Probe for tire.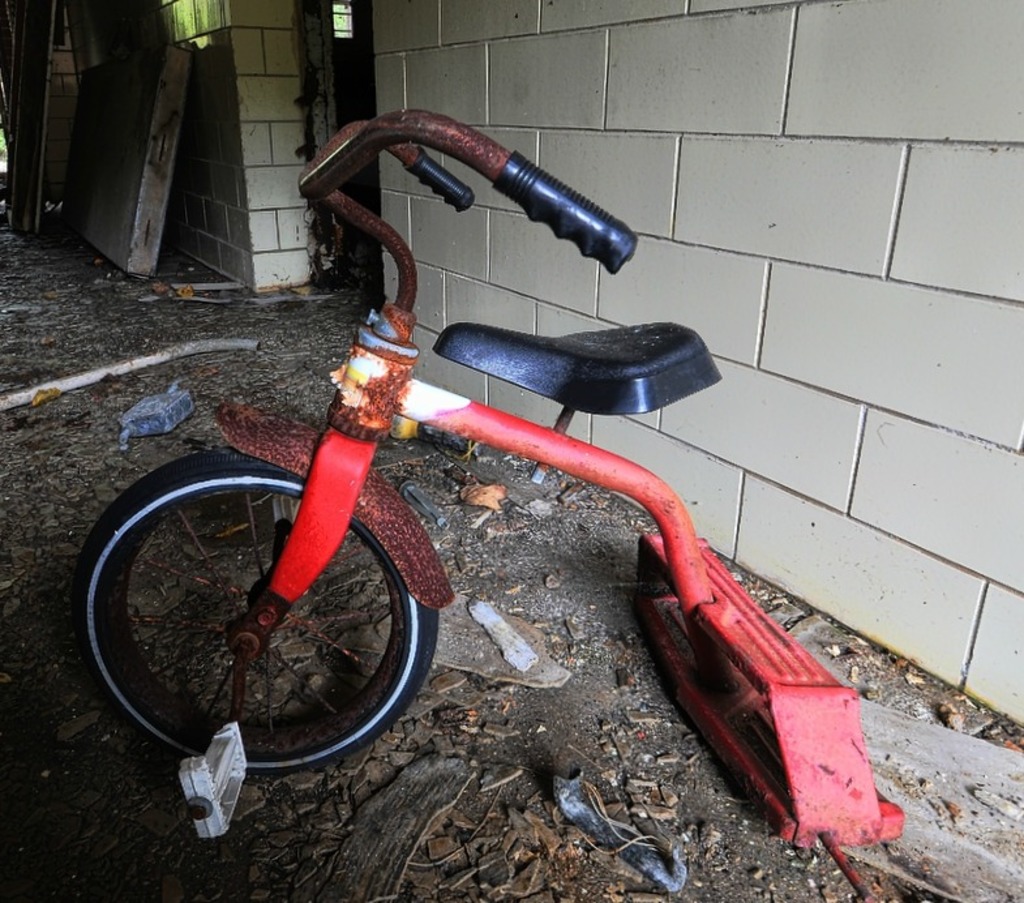
Probe result: rect(95, 433, 433, 795).
